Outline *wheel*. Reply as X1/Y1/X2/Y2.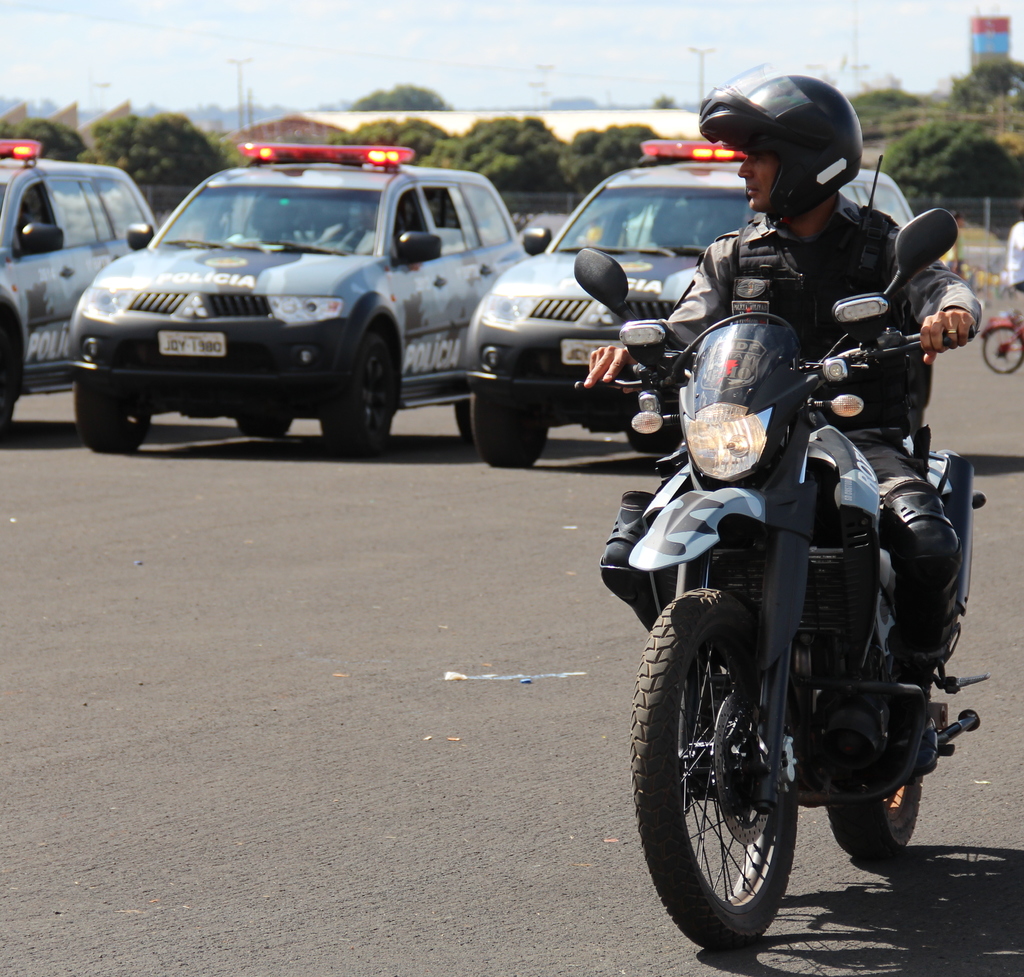
469/388/554/473.
